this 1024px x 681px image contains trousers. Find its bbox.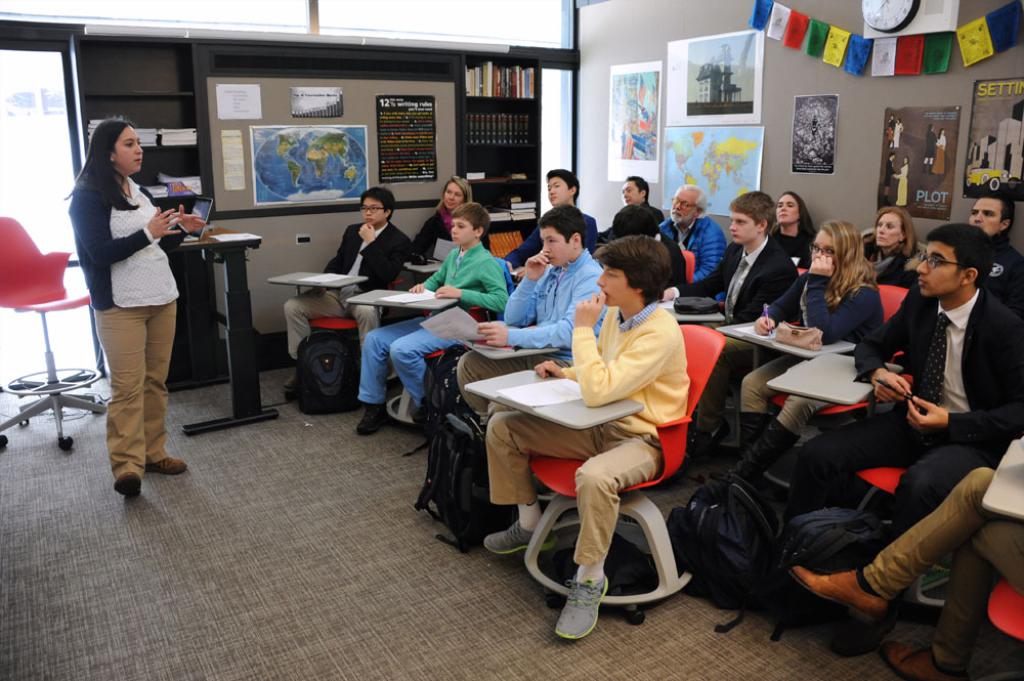
456 350 574 417.
